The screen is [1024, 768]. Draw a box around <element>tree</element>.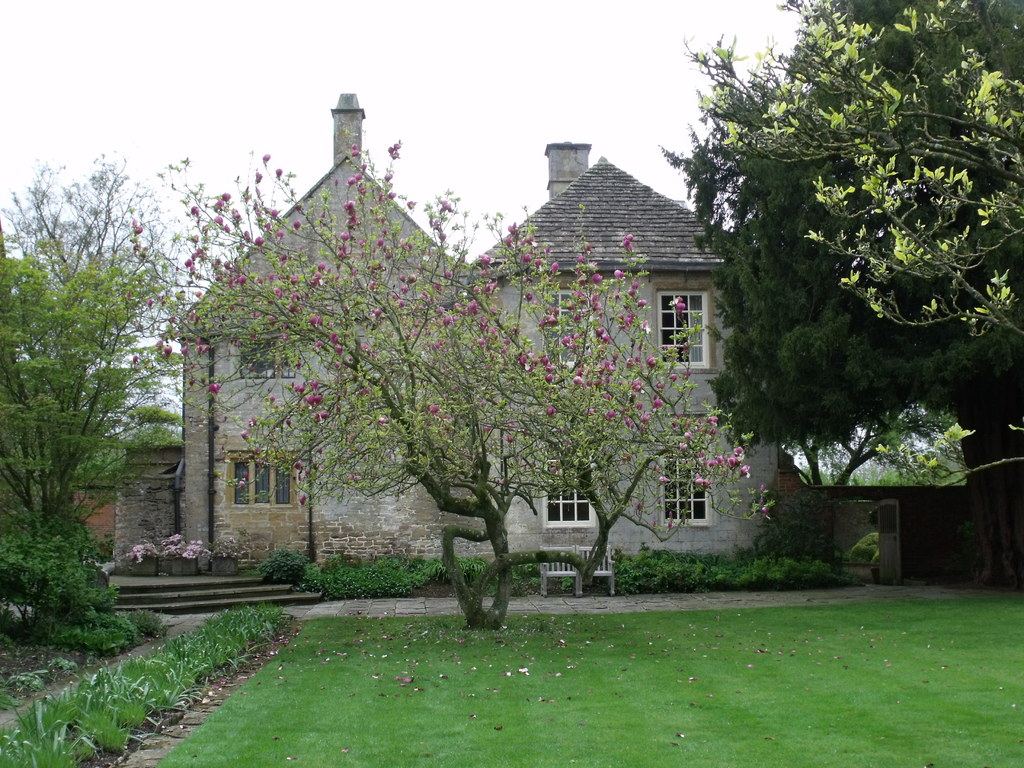
0 156 178 637.
